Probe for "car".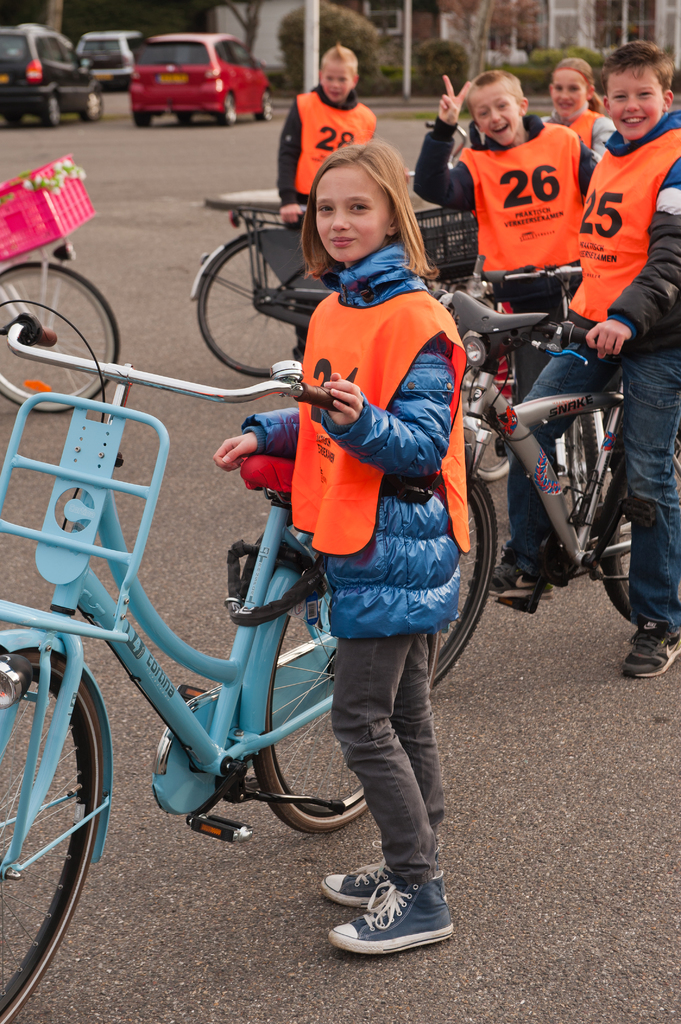
Probe result: box=[123, 32, 280, 125].
